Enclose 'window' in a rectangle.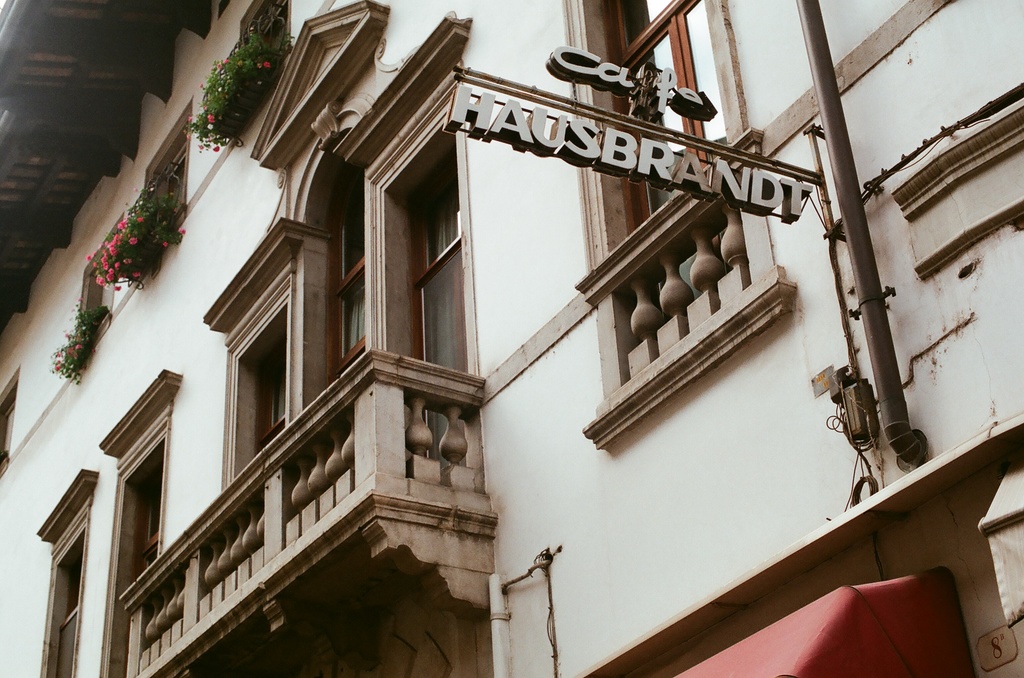
bbox=[253, 324, 295, 458].
